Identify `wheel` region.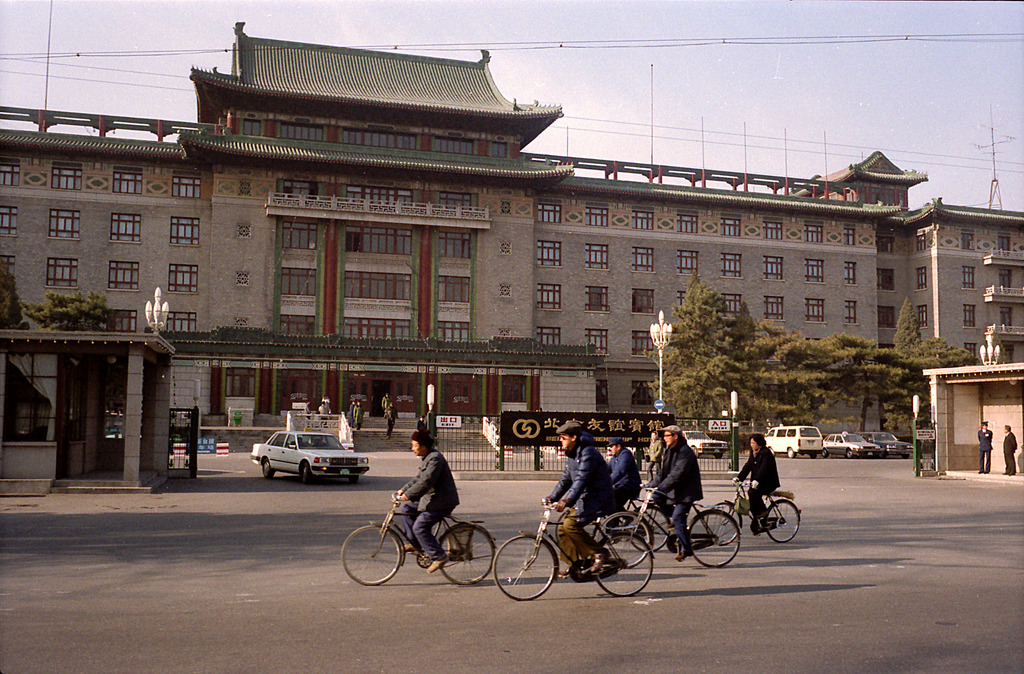
Region: {"left": 822, "top": 449, "right": 826, "bottom": 459}.
